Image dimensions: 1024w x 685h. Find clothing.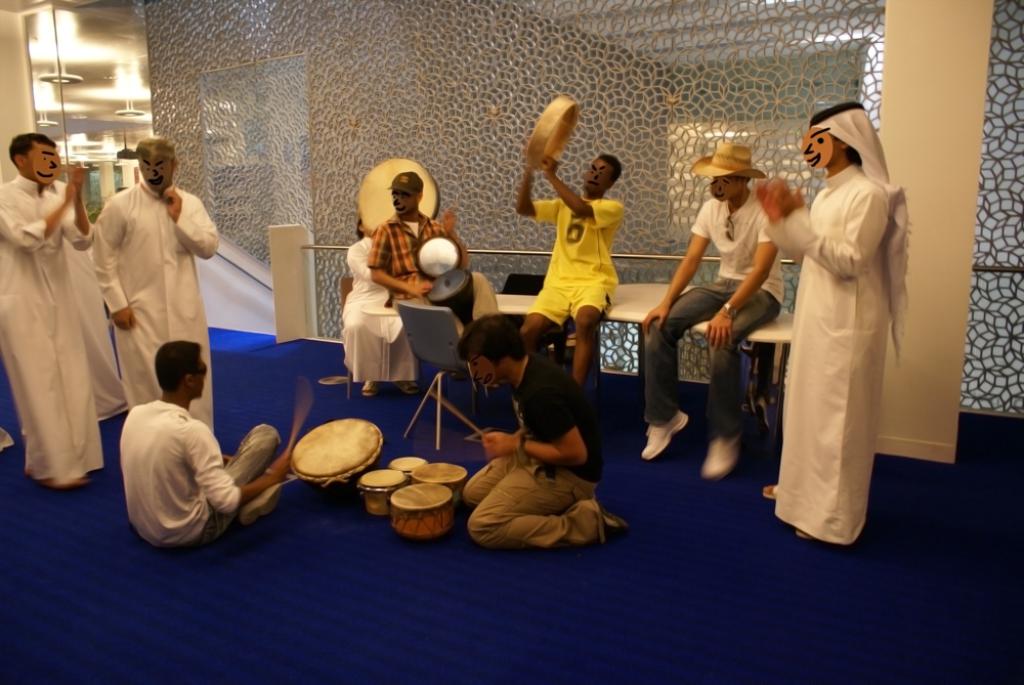
region(775, 162, 903, 545).
